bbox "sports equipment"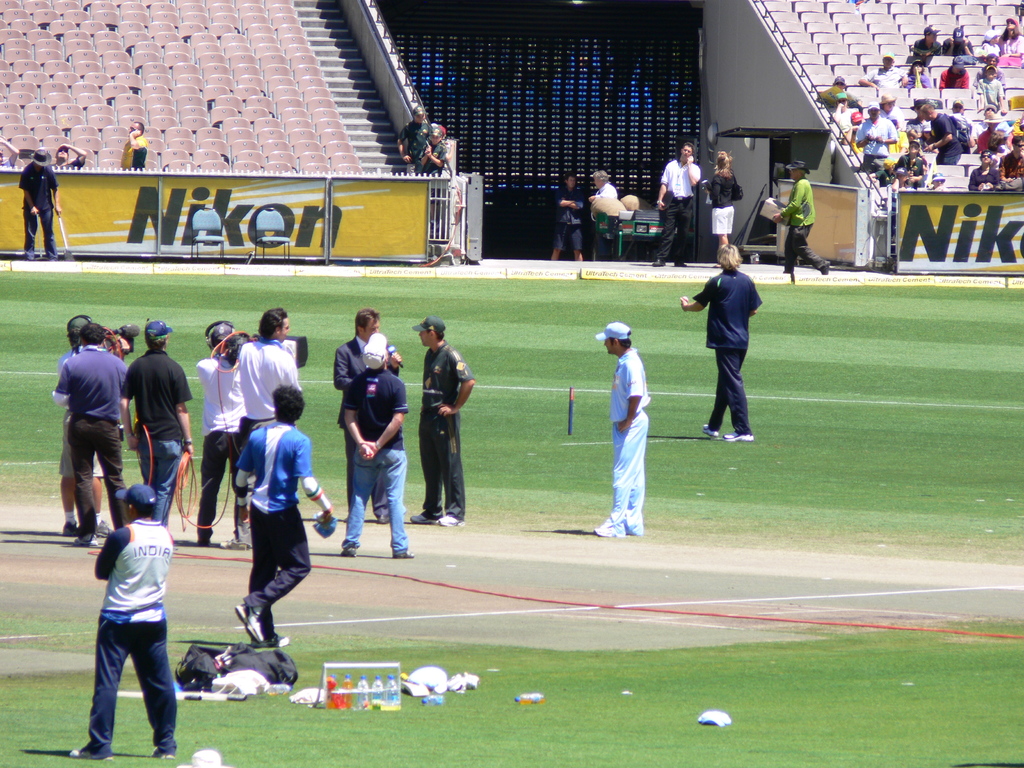
[left=702, top=425, right=719, bottom=435]
